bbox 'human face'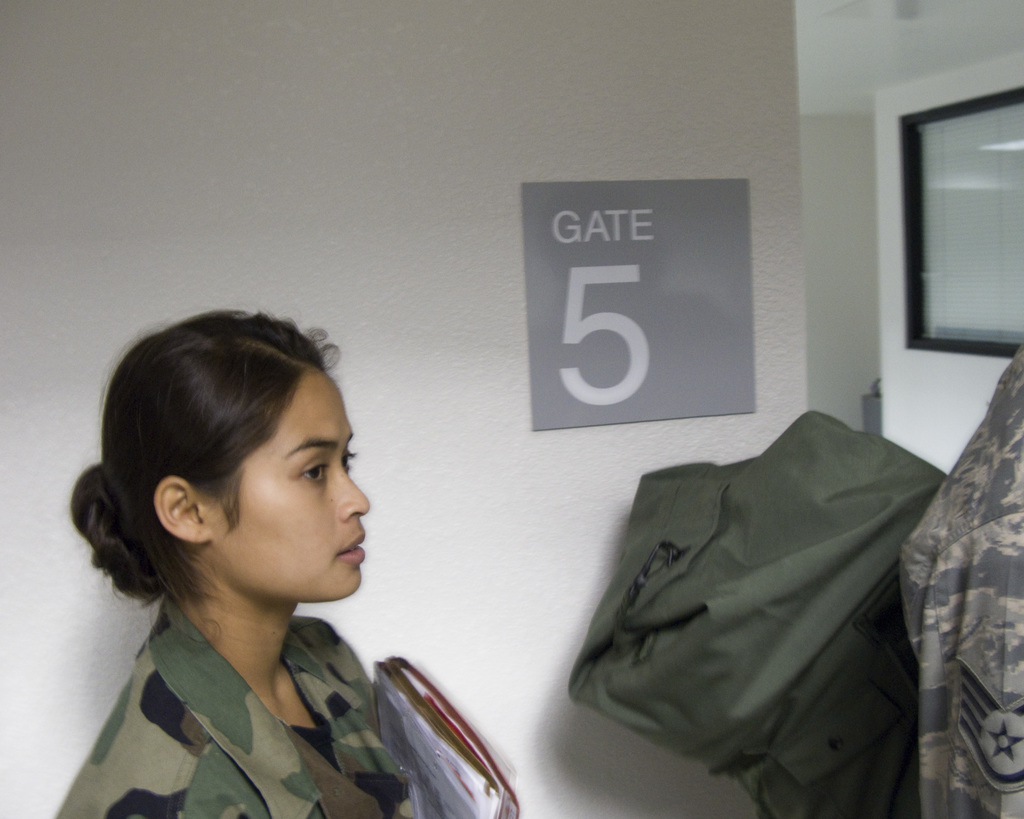
left=205, top=364, right=372, bottom=600
